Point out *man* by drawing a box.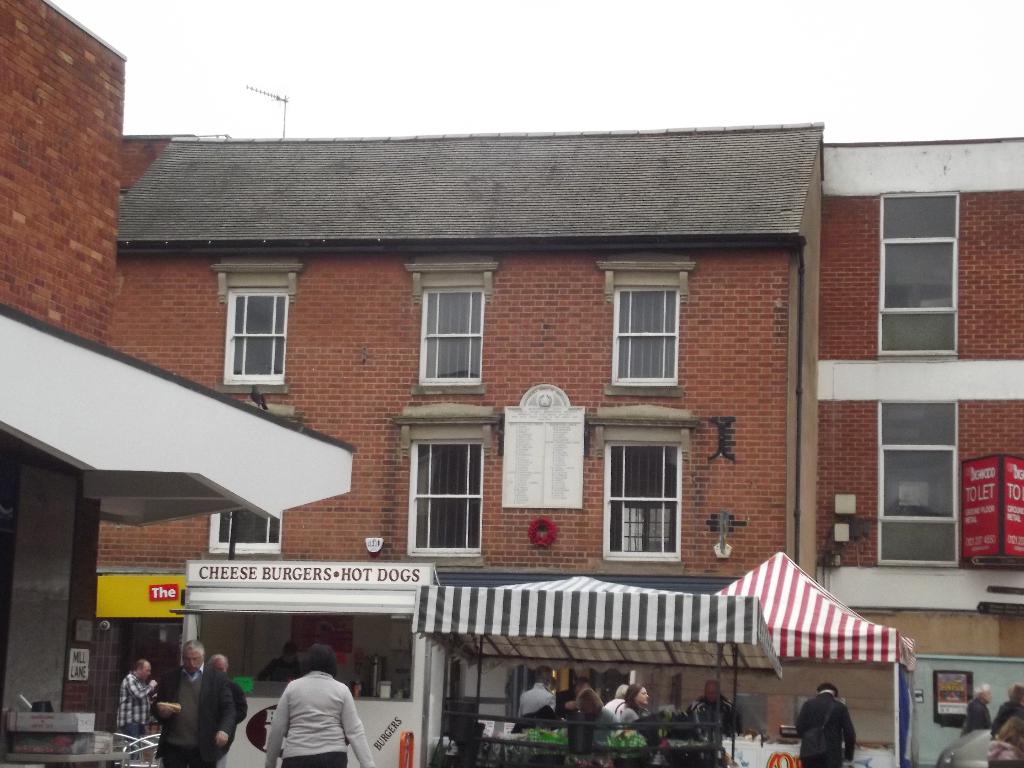
[x1=254, y1=655, x2=364, y2=766].
